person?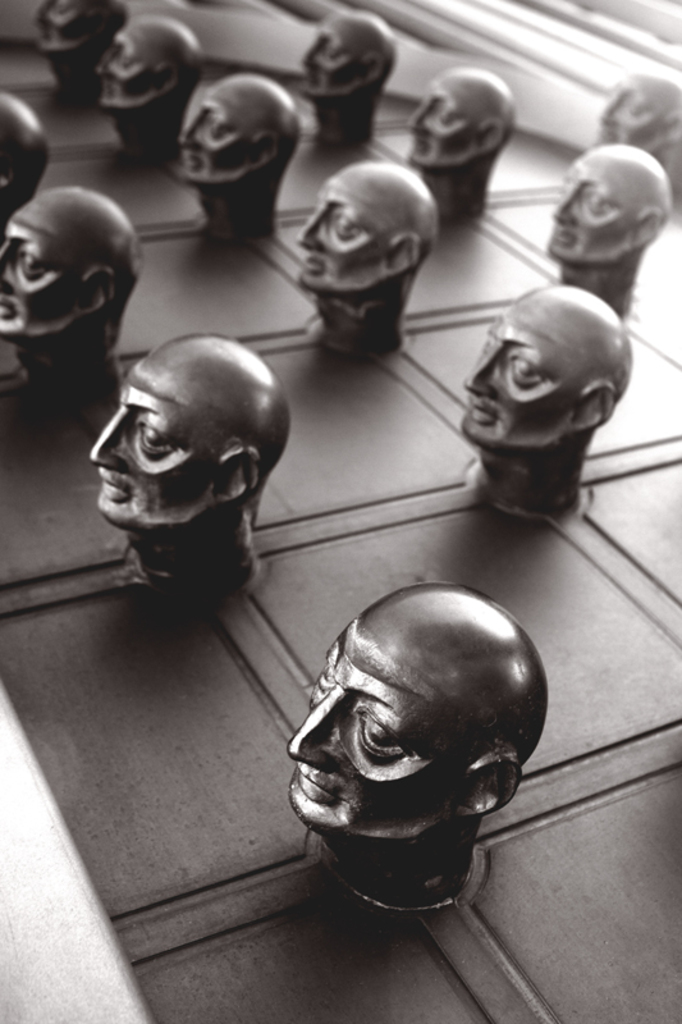
(x1=99, y1=334, x2=276, y2=603)
